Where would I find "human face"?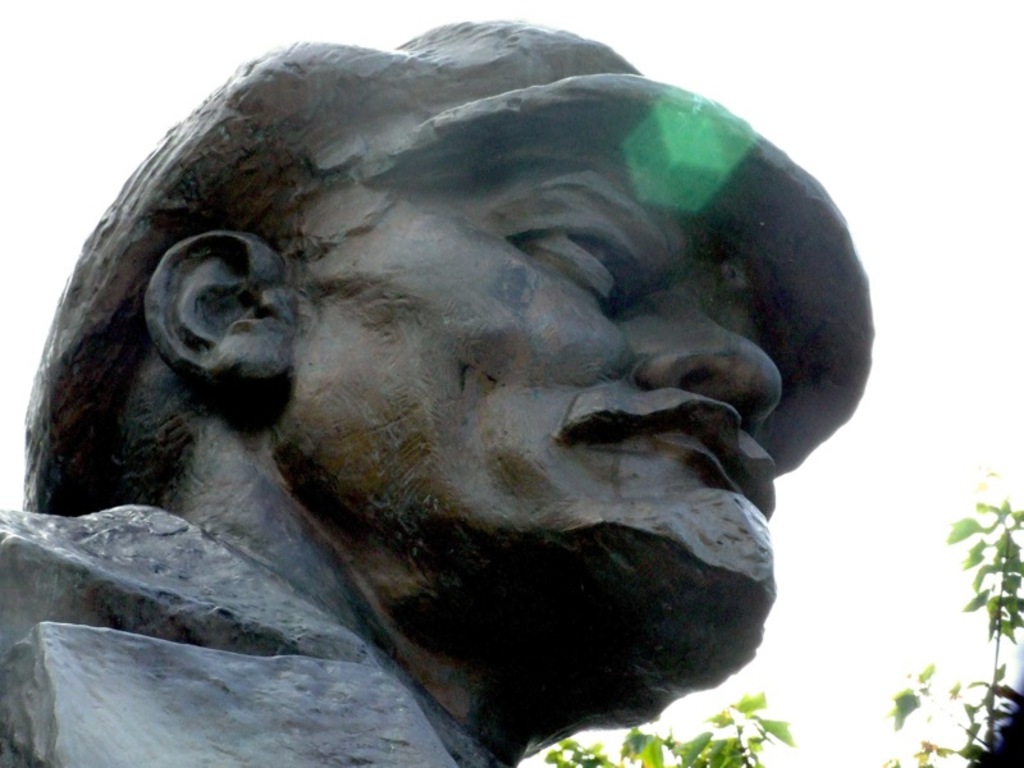
At region(282, 178, 804, 717).
